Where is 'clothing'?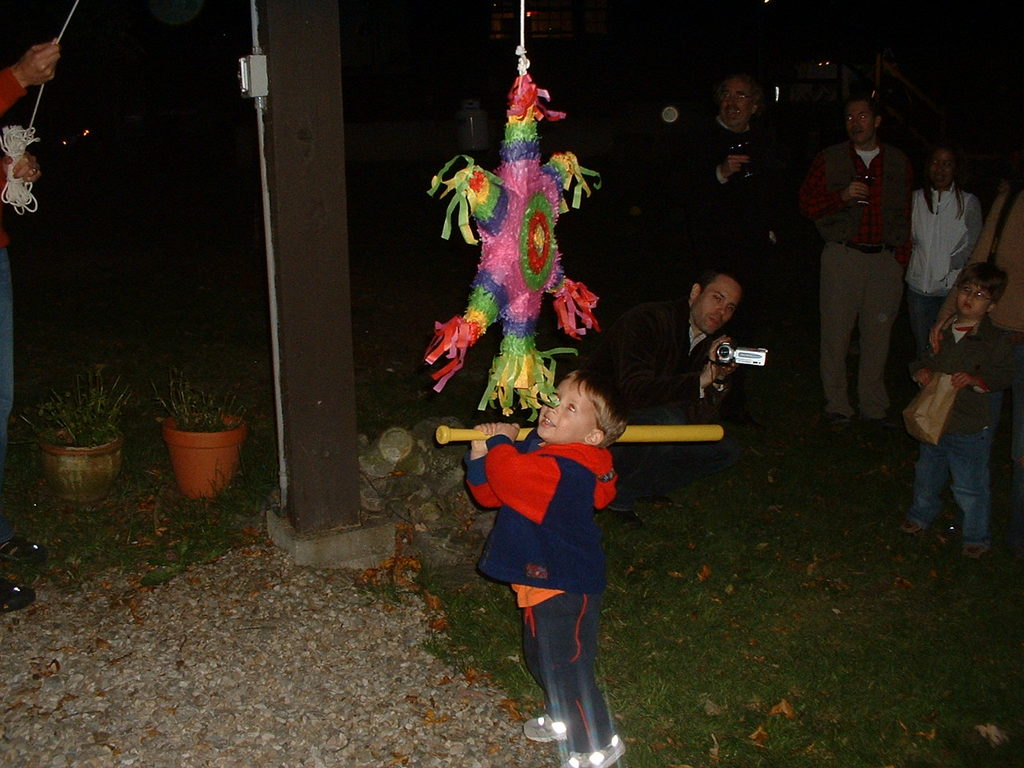
pyautogui.locateOnScreen(905, 179, 989, 358).
